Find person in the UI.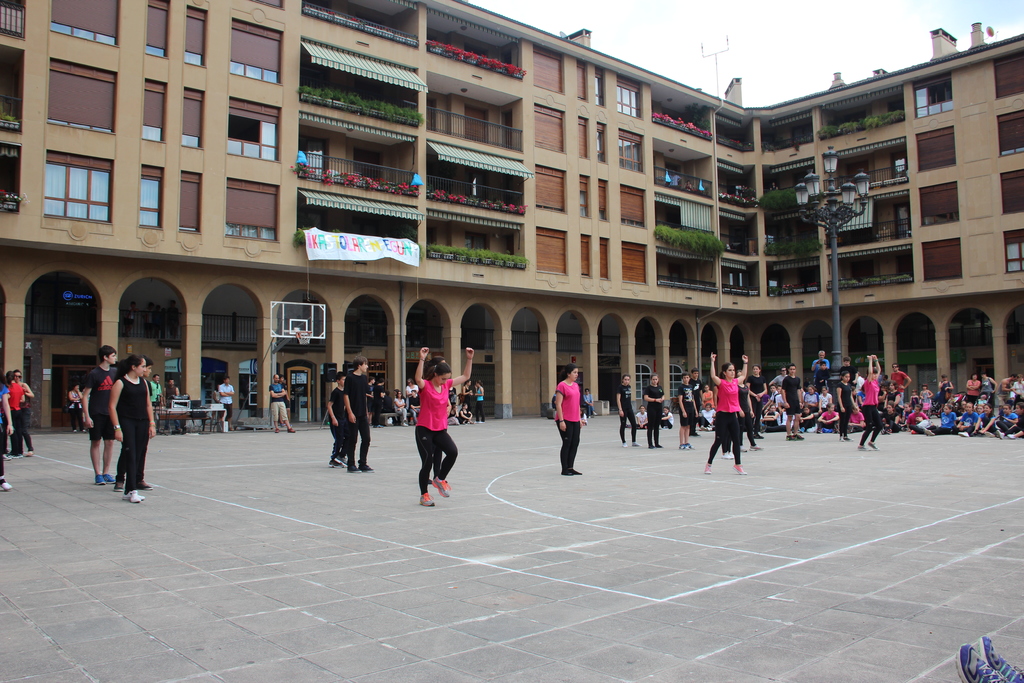
UI element at 706 351 749 477.
